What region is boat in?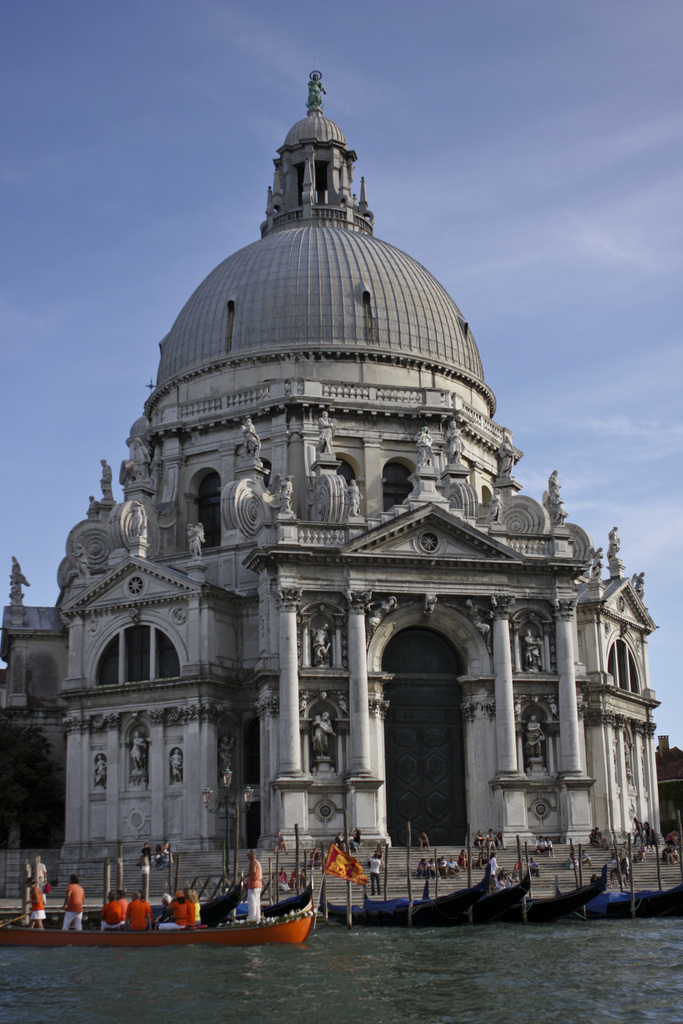
left=450, top=872, right=538, bottom=920.
